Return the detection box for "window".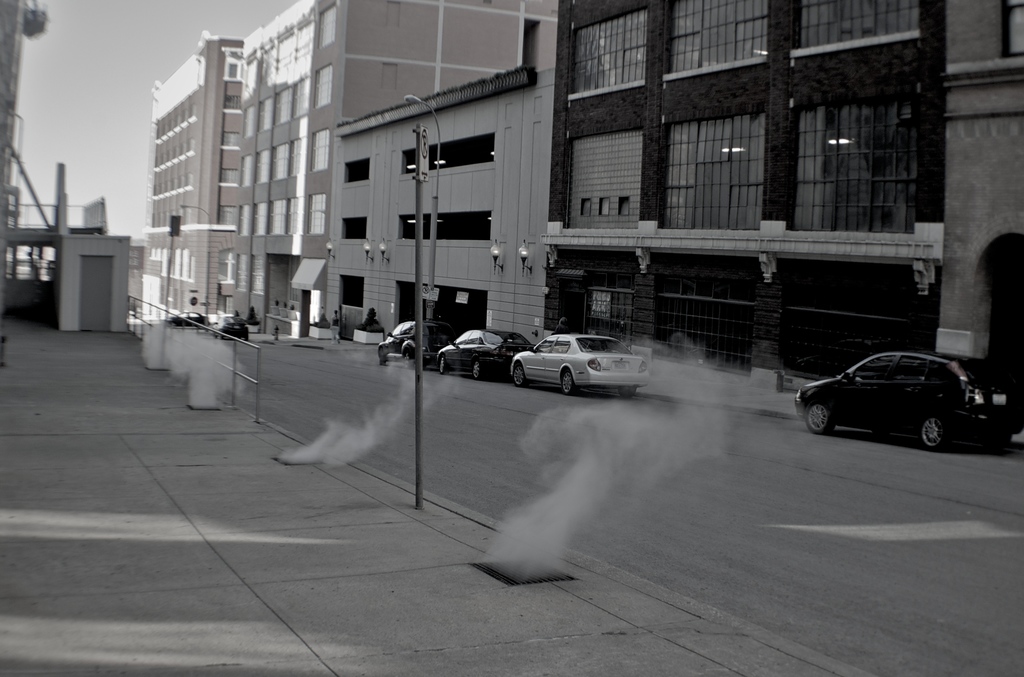
{"x1": 799, "y1": 3, "x2": 916, "y2": 49}.
